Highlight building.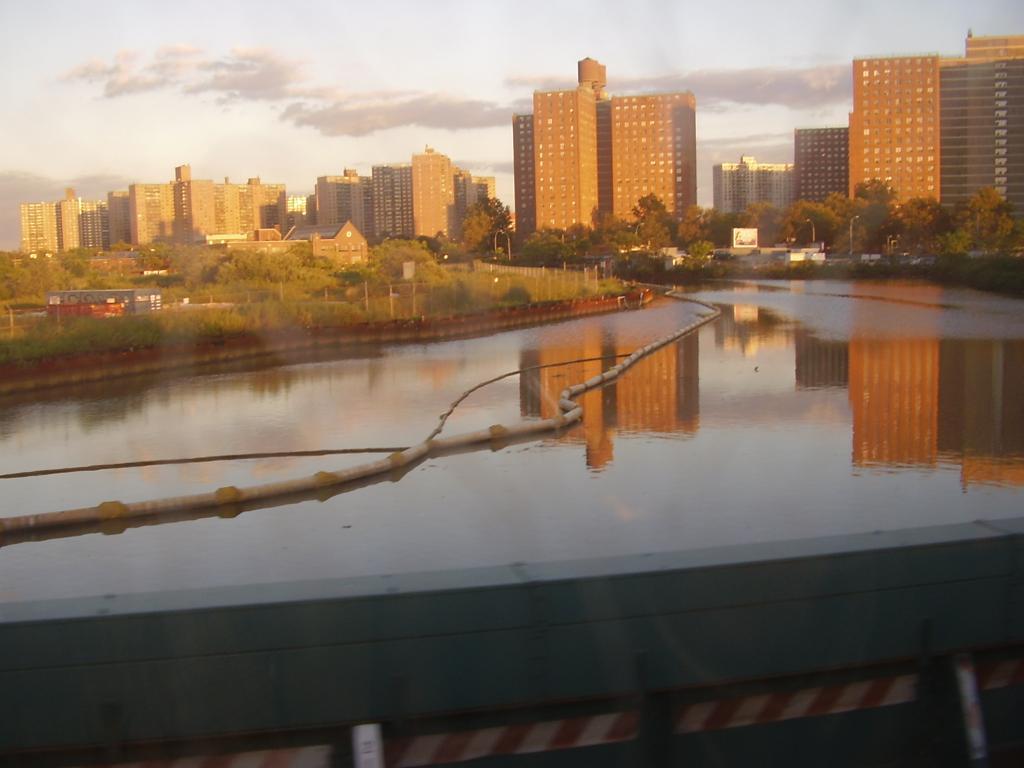
Highlighted region: (left=23, top=191, right=109, bottom=266).
